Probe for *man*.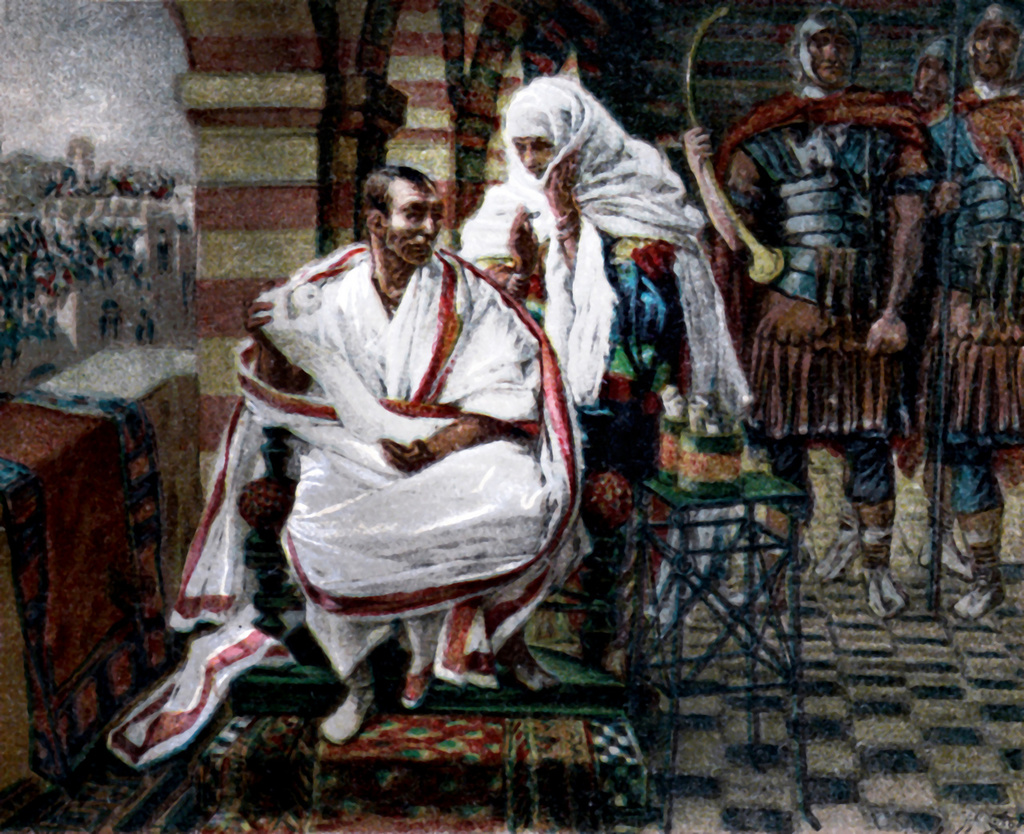
Probe result: [676,8,938,617].
